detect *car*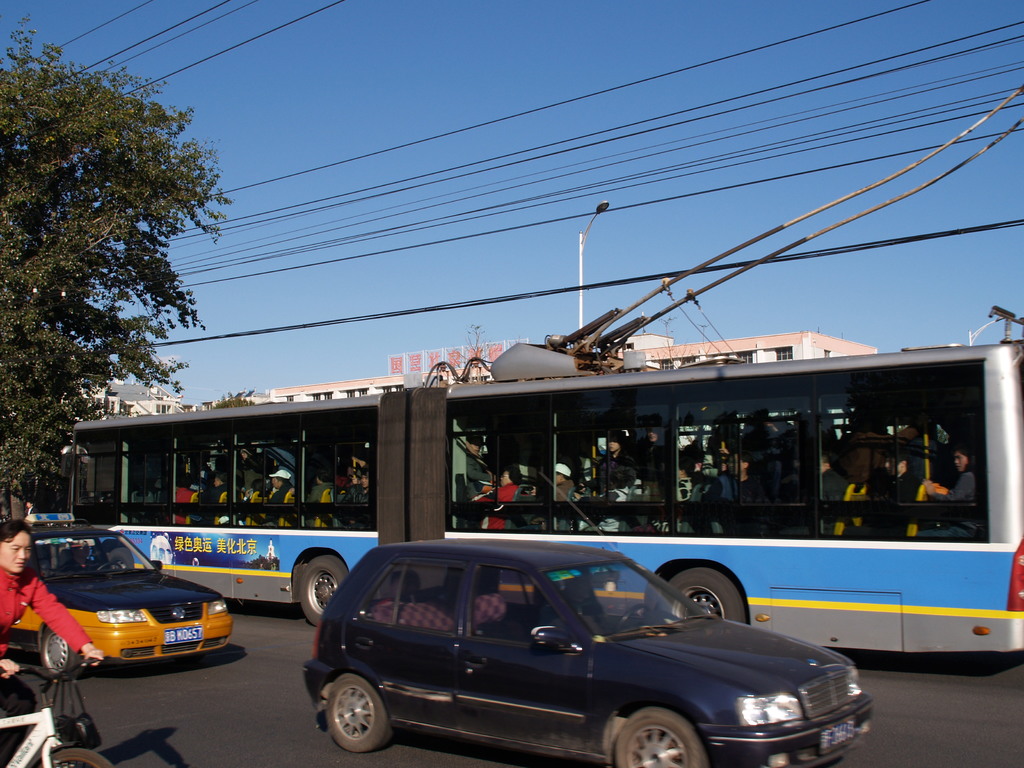
crop(294, 511, 881, 767)
